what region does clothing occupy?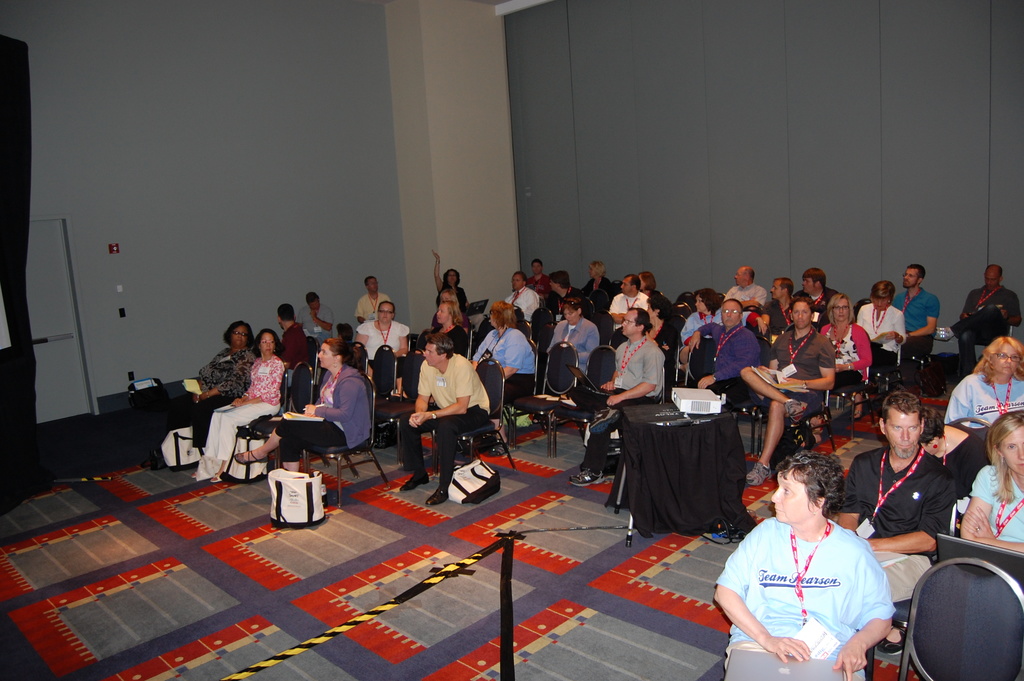
{"x1": 955, "y1": 281, "x2": 1023, "y2": 371}.
